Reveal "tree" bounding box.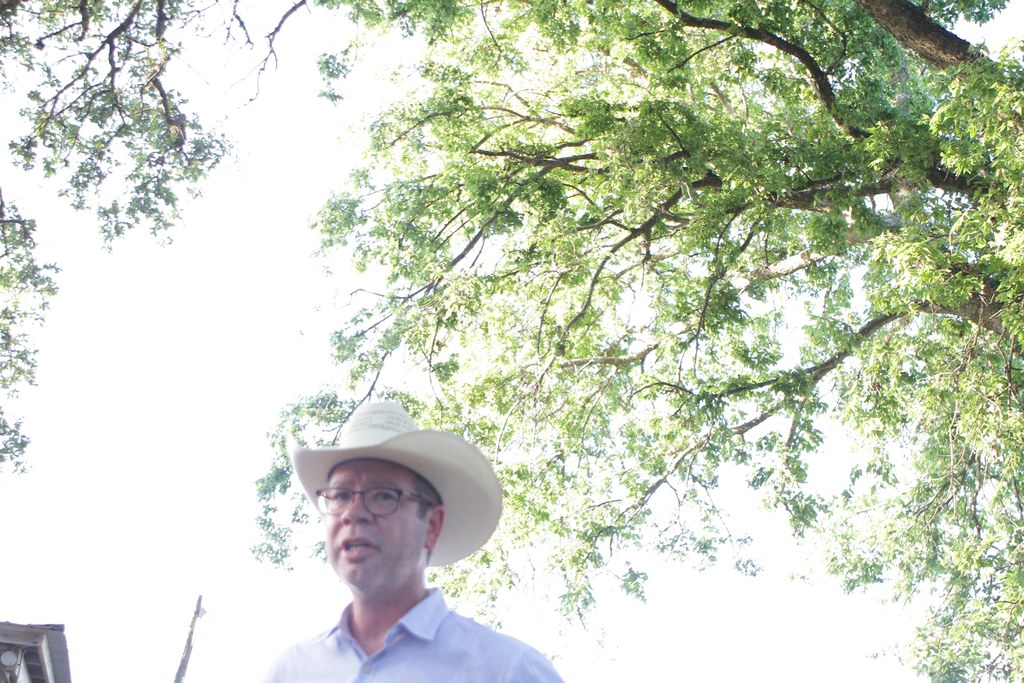
Revealed: x1=248, y1=0, x2=1023, y2=682.
